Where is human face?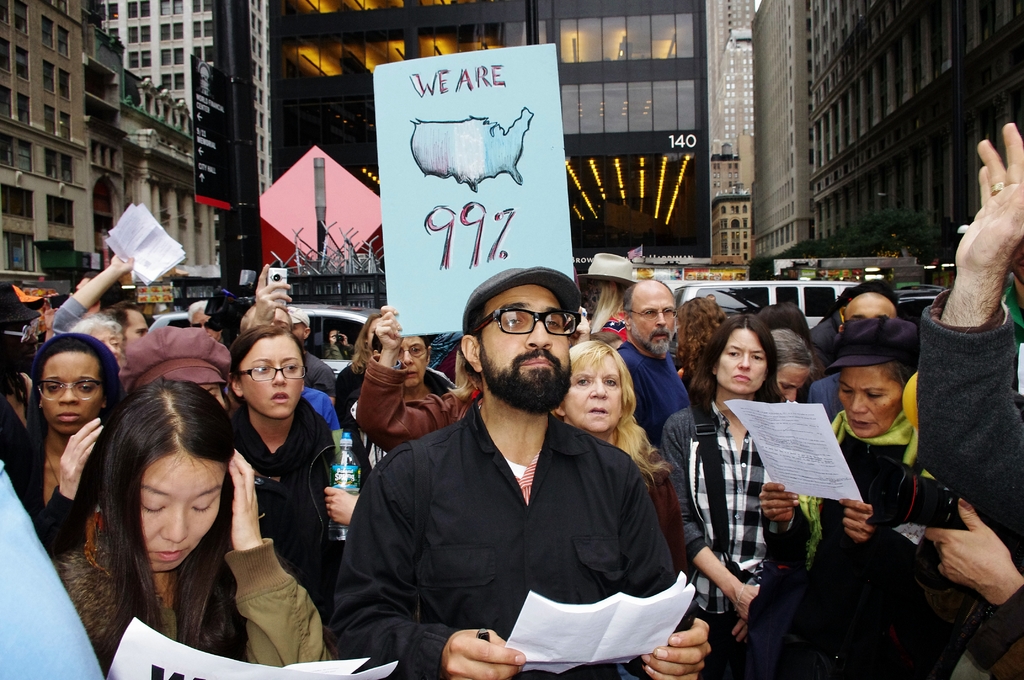
box=[127, 317, 154, 353].
